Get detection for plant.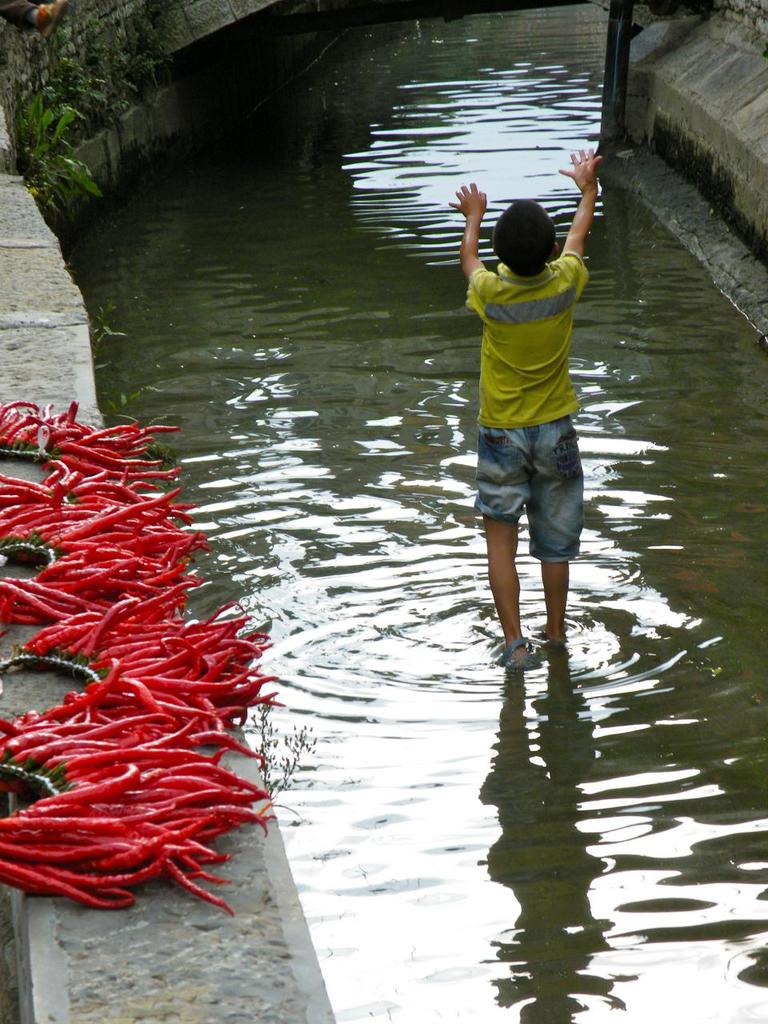
Detection: [12, 81, 102, 212].
